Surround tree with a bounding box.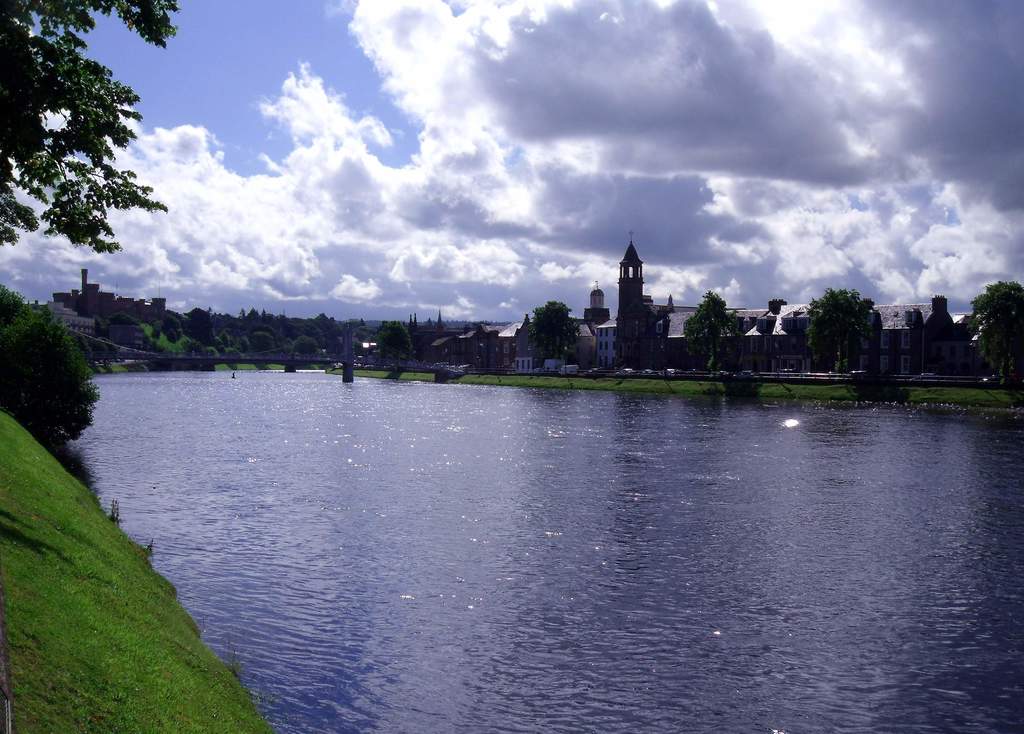
<region>531, 300, 580, 363</region>.
